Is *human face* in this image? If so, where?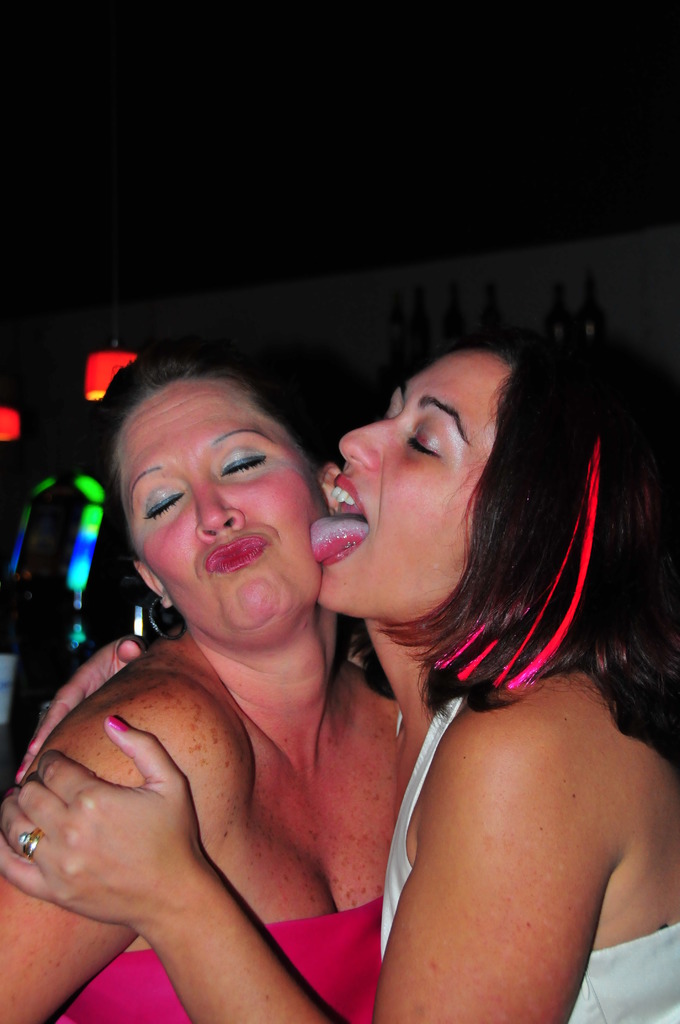
Yes, at 304 349 515 627.
